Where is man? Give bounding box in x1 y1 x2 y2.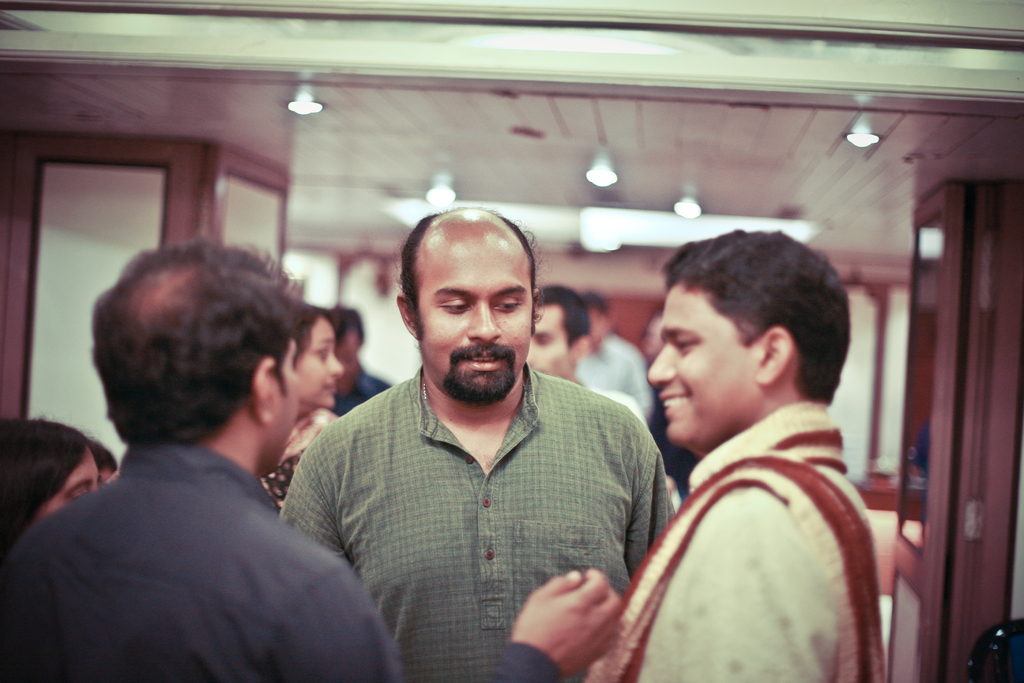
0 234 622 682.
